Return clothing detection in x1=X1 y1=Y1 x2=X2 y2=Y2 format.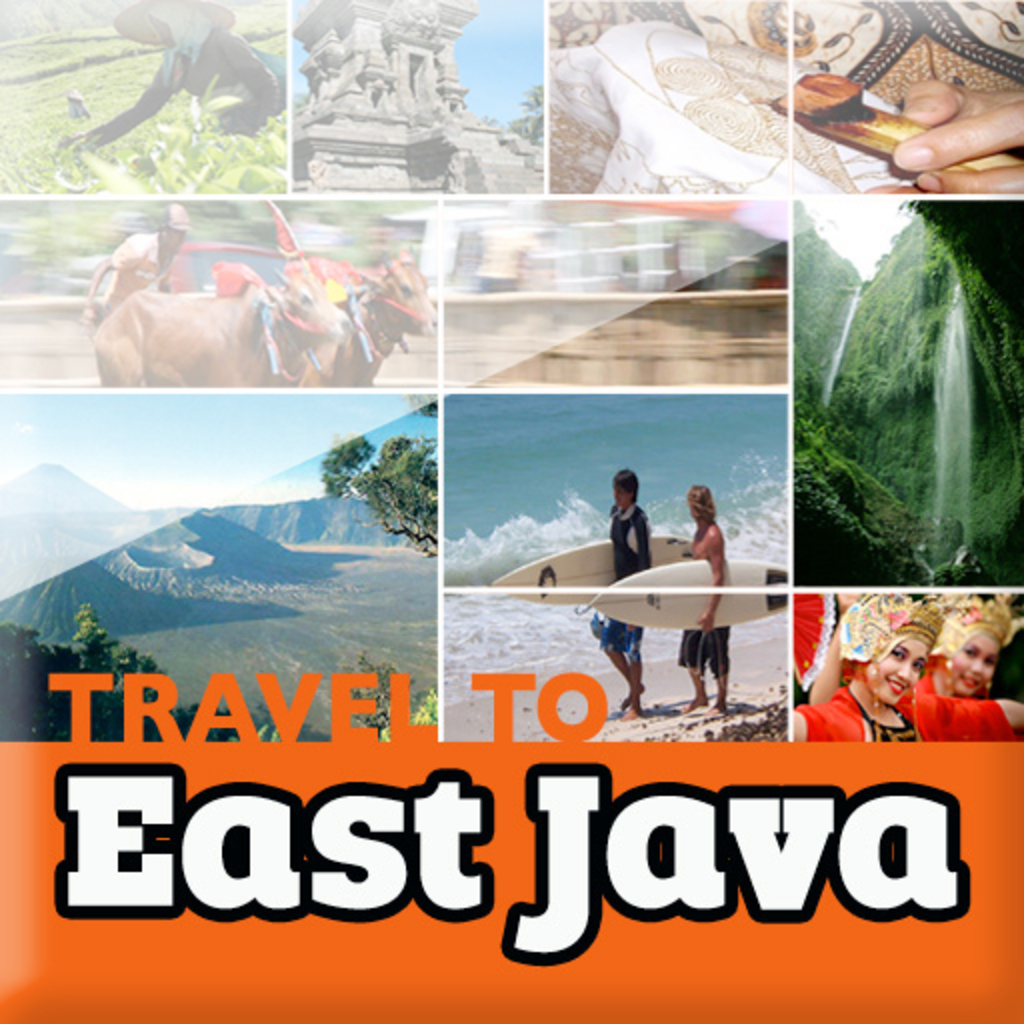
x1=796 y1=680 x2=1010 y2=742.
